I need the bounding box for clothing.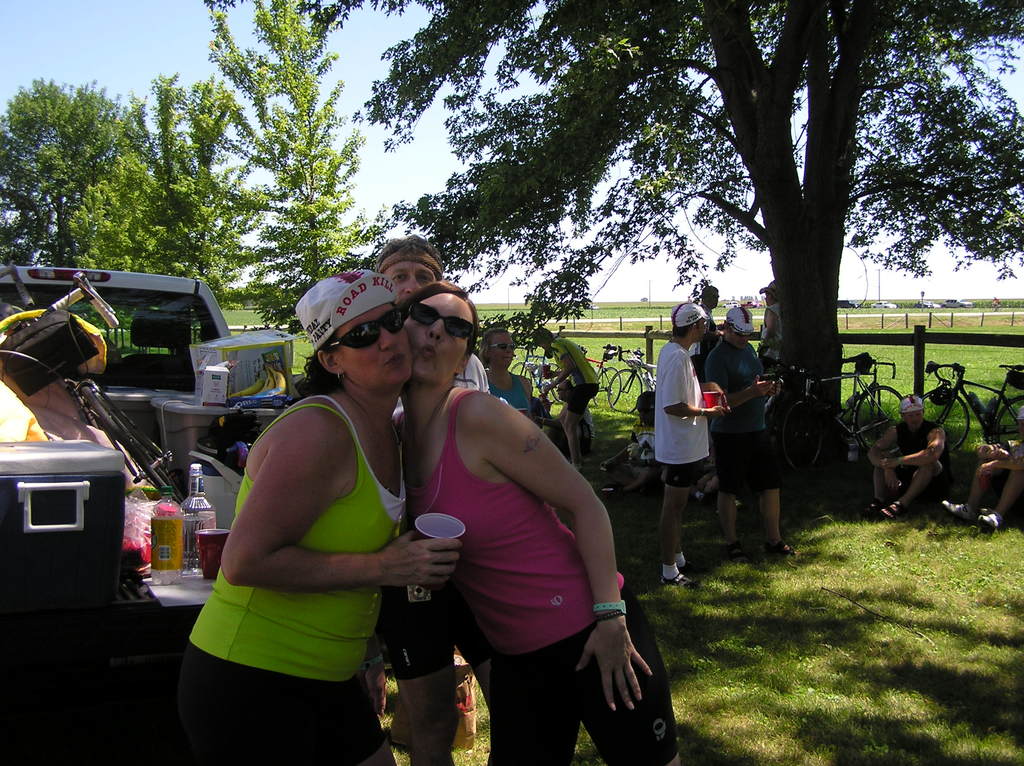
Here it is: [left=566, top=404, right=593, bottom=457].
